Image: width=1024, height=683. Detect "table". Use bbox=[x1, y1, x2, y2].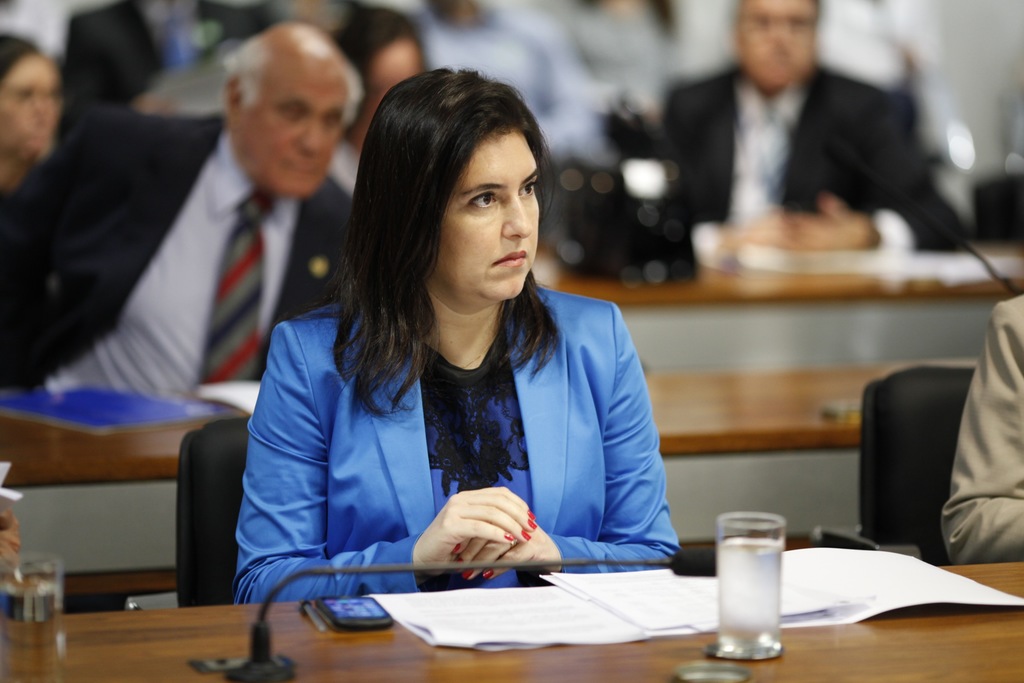
bbox=[0, 562, 1023, 682].
